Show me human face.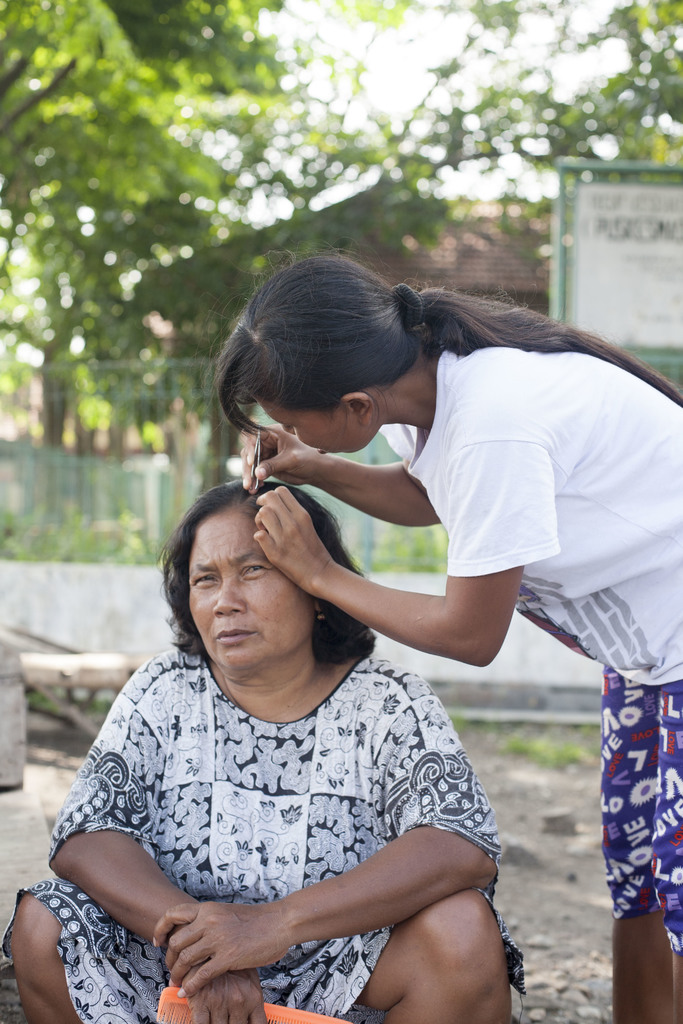
human face is here: 259:391:375:454.
